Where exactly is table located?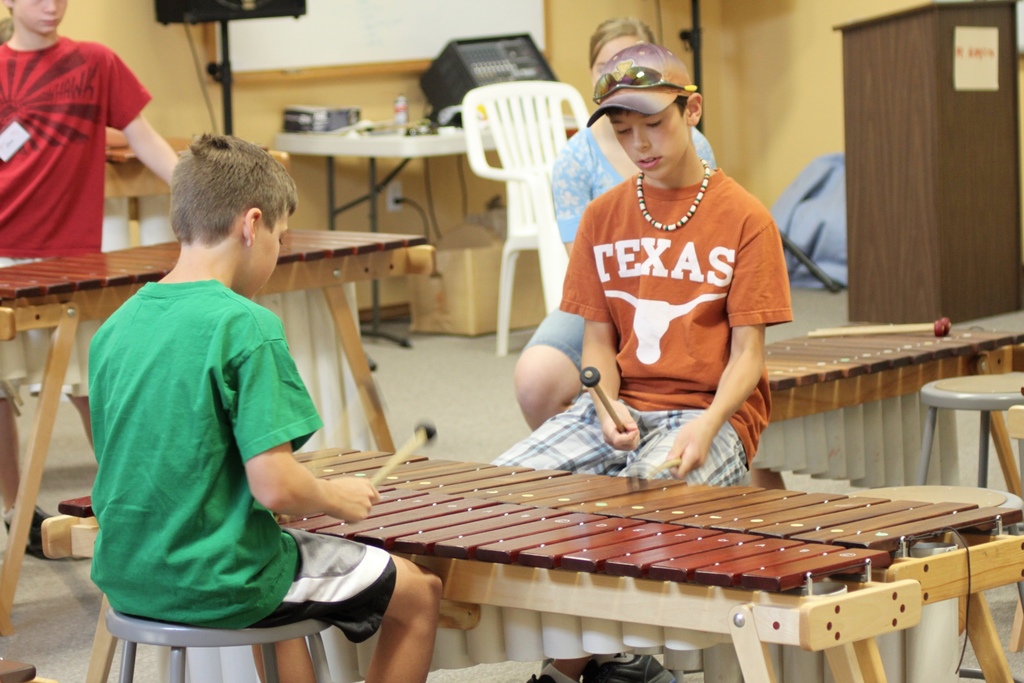
Its bounding box is l=228, t=435, r=981, b=666.
